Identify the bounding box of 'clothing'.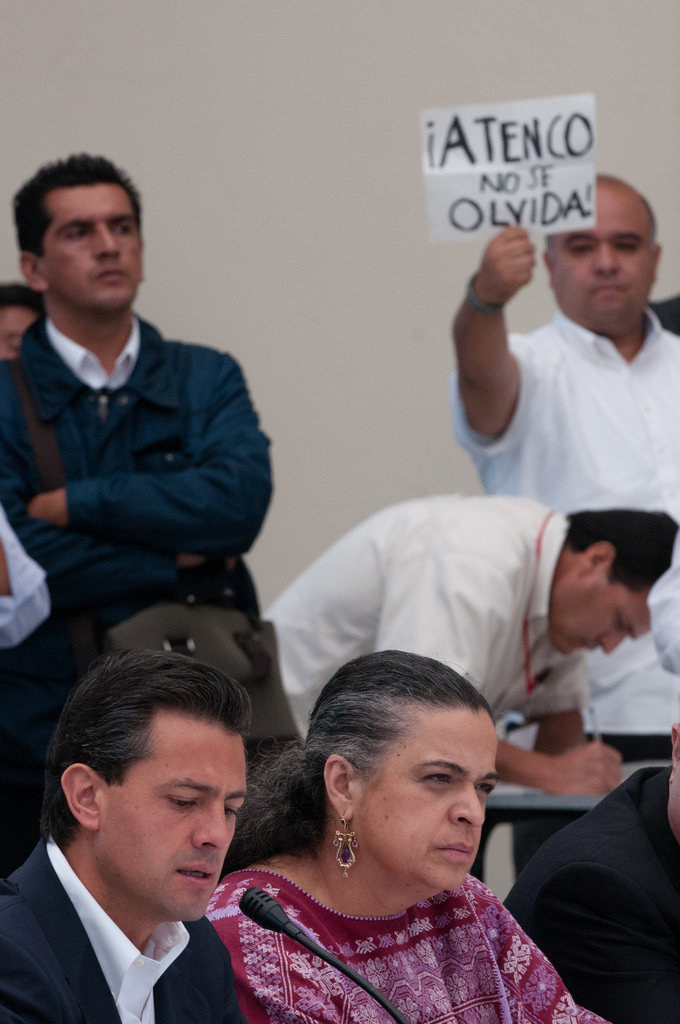
box(0, 844, 245, 1023).
